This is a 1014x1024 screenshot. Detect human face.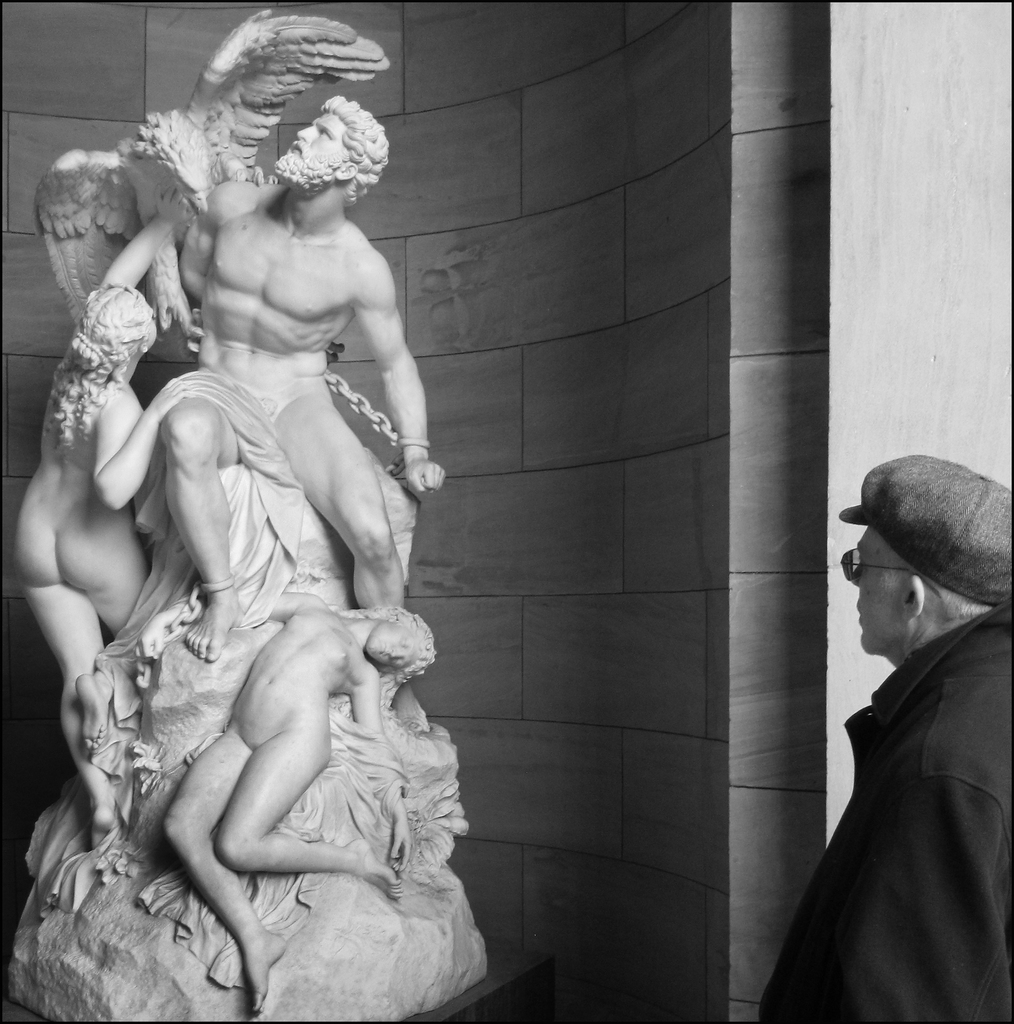
270/113/336/179.
